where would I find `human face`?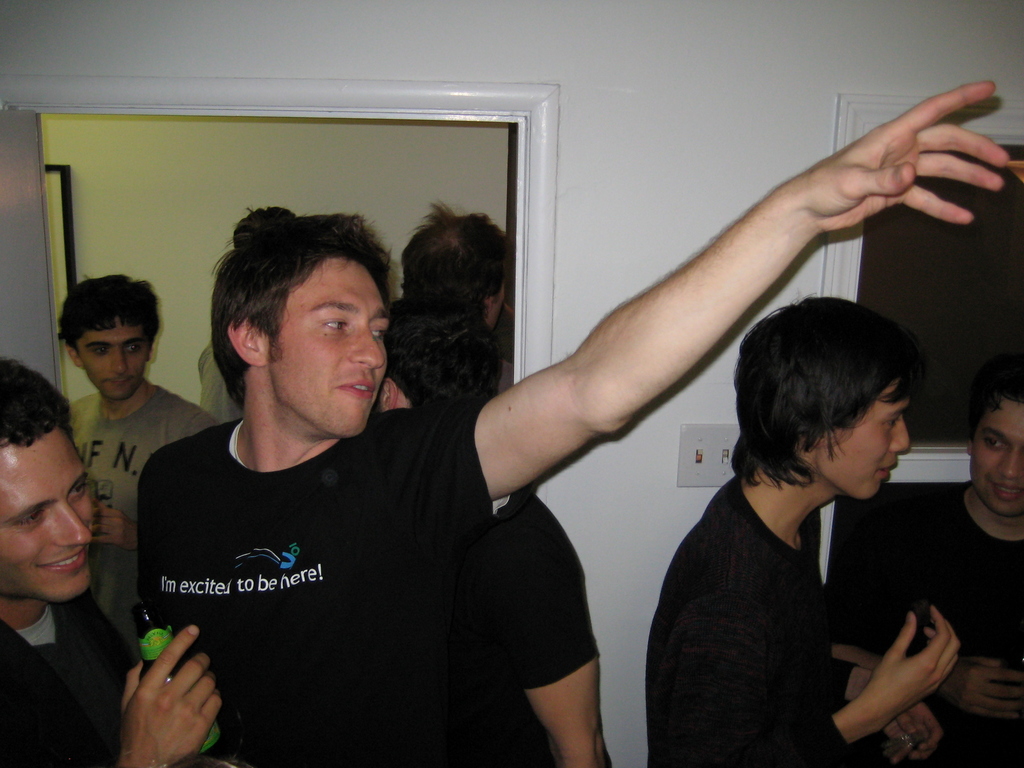
At bbox=(969, 396, 1023, 519).
